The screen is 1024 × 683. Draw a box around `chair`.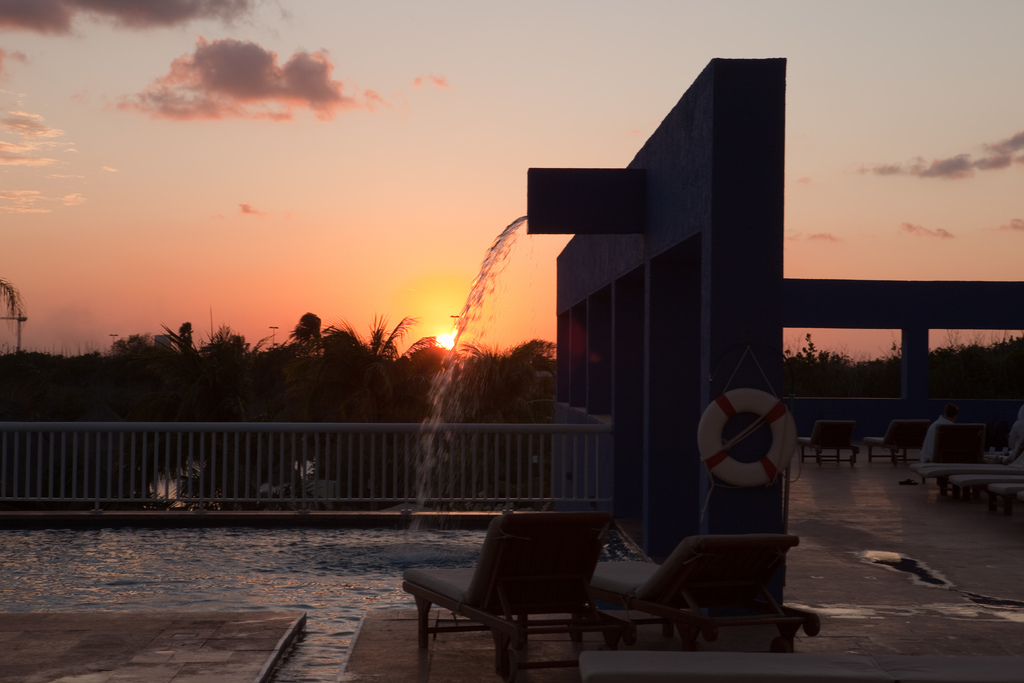
l=995, t=493, r=1023, b=501.
